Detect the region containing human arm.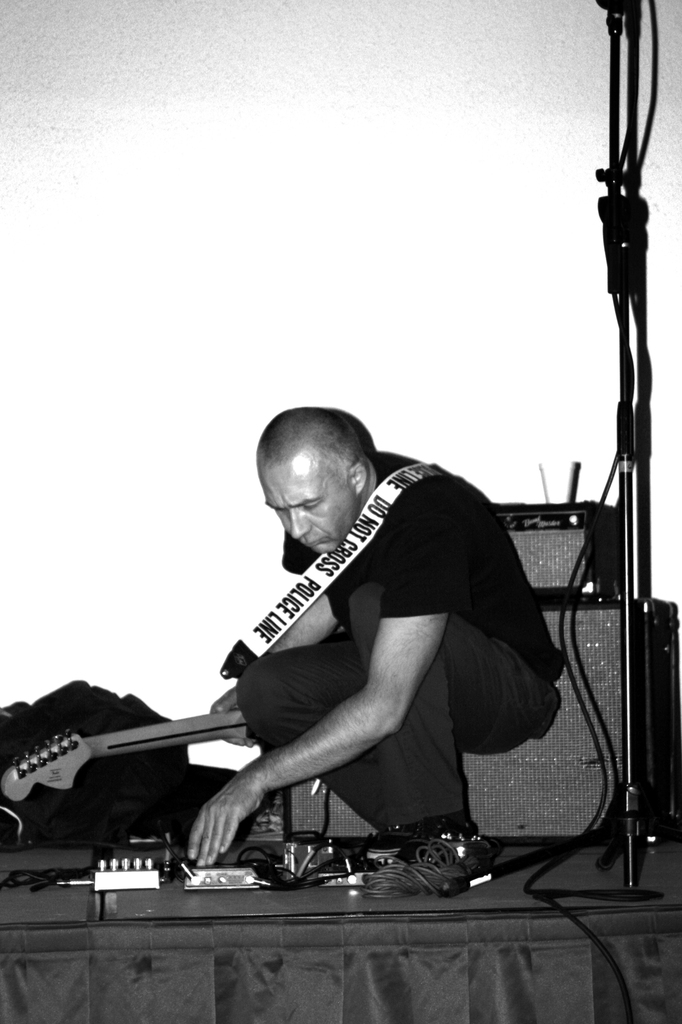
(left=213, top=572, right=338, bottom=745).
